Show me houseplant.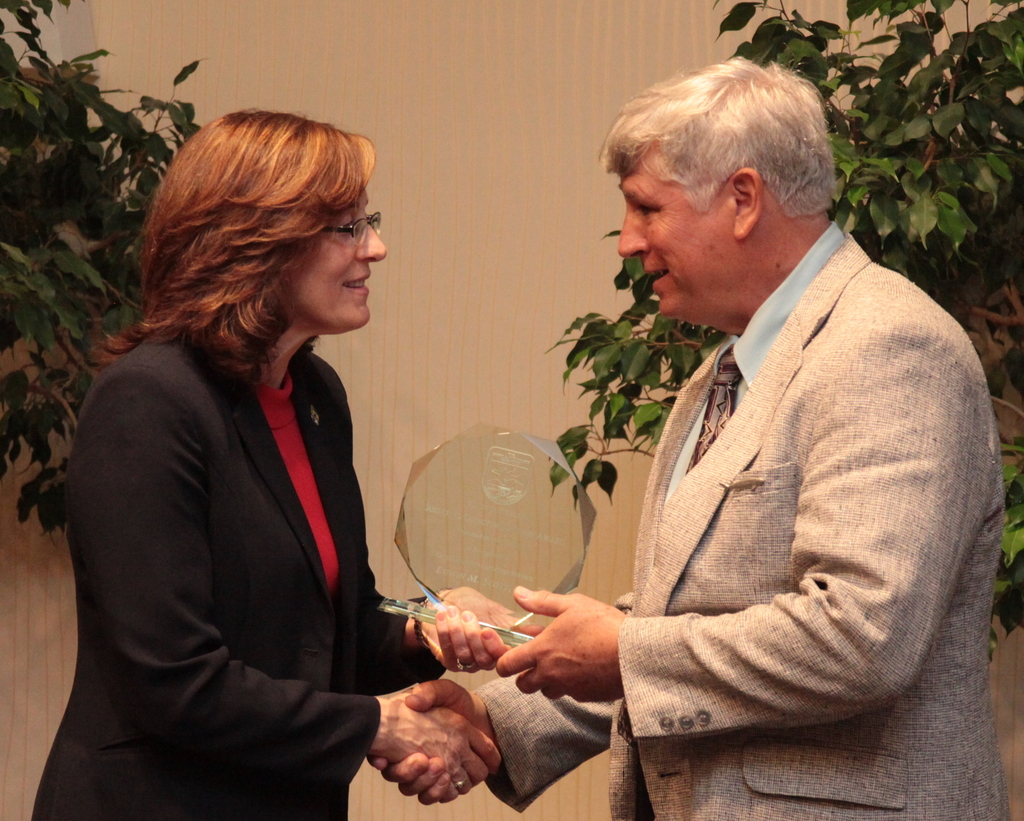
houseplant is here: locate(545, 0, 1023, 671).
